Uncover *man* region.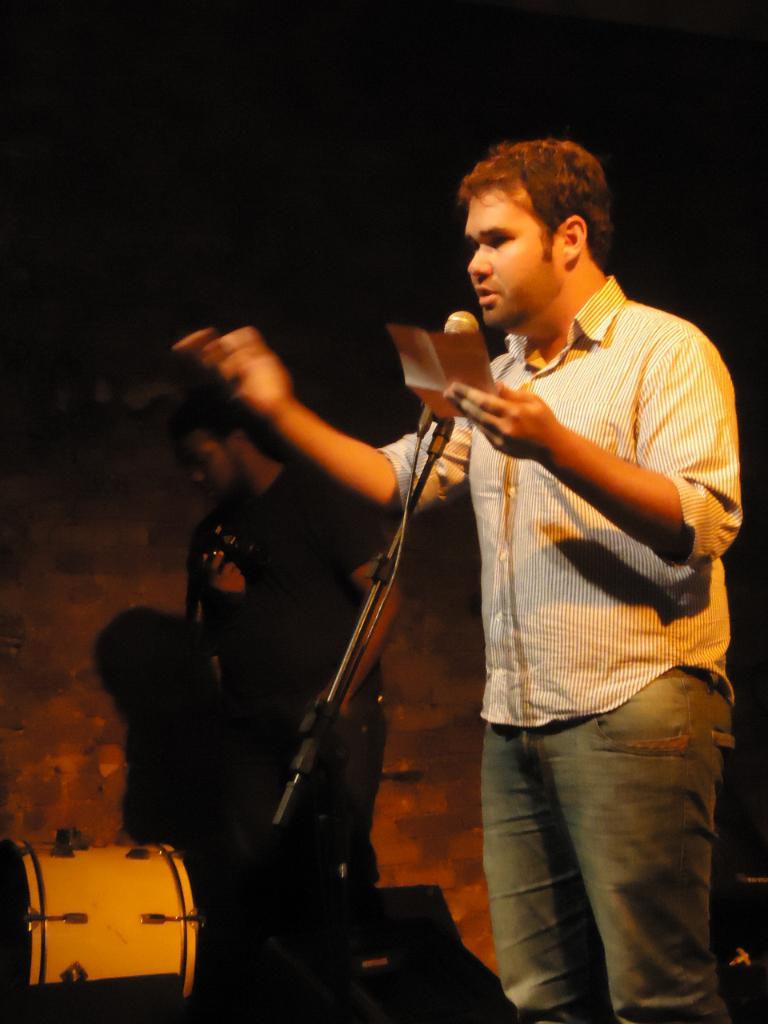
Uncovered: [left=162, top=378, right=421, bottom=987].
